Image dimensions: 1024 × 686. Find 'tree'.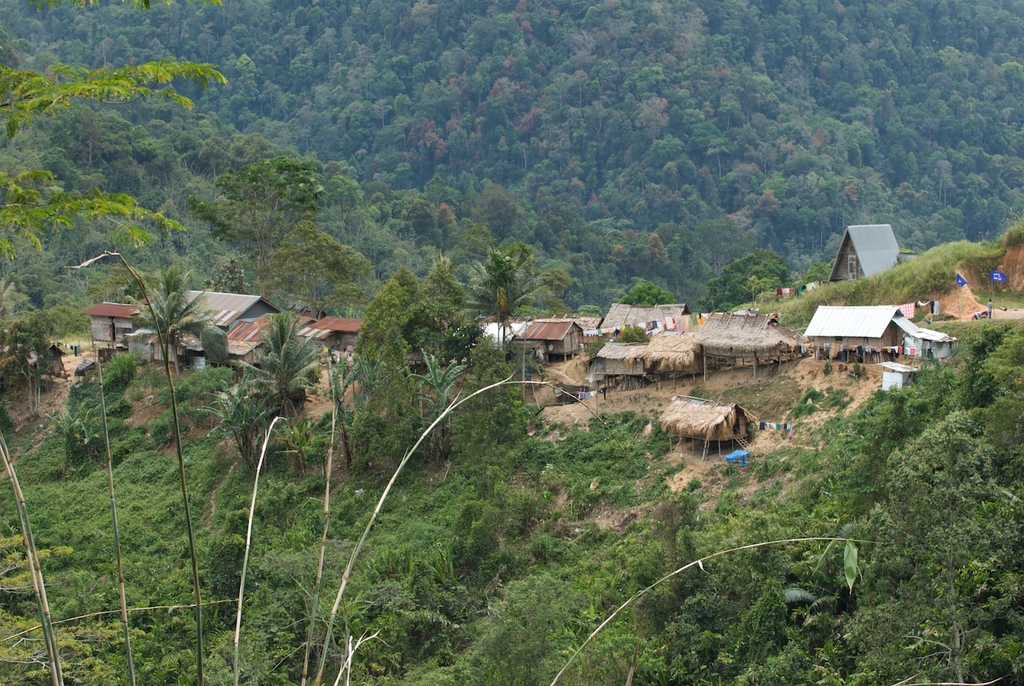
[x1=219, y1=309, x2=314, y2=489].
